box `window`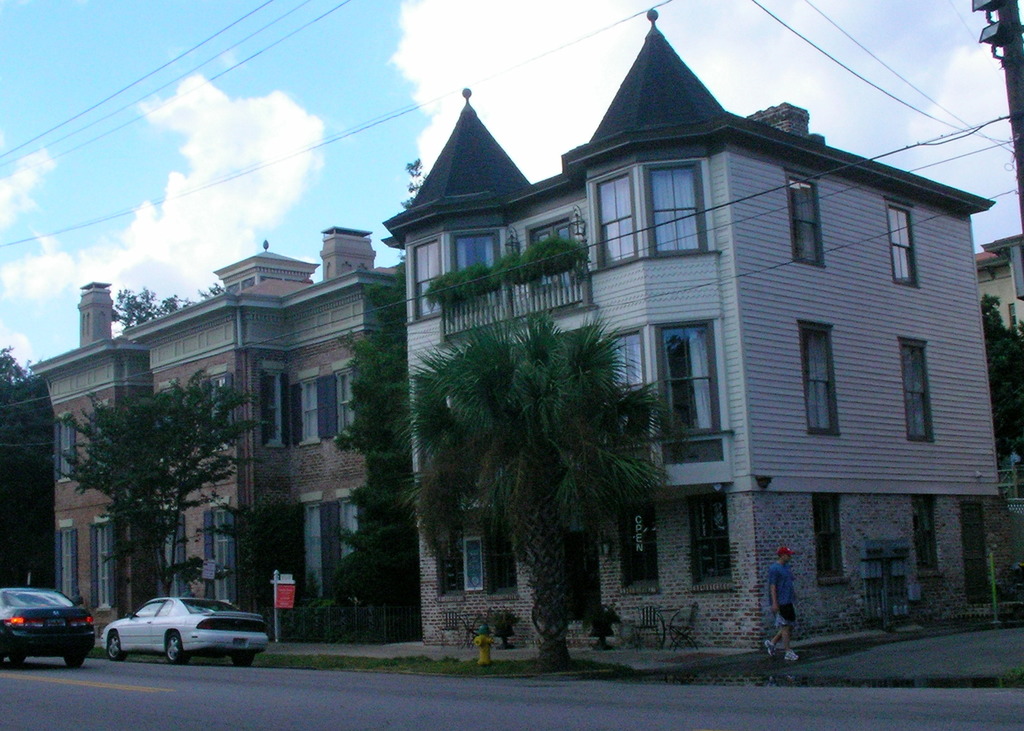
bbox(610, 323, 642, 462)
